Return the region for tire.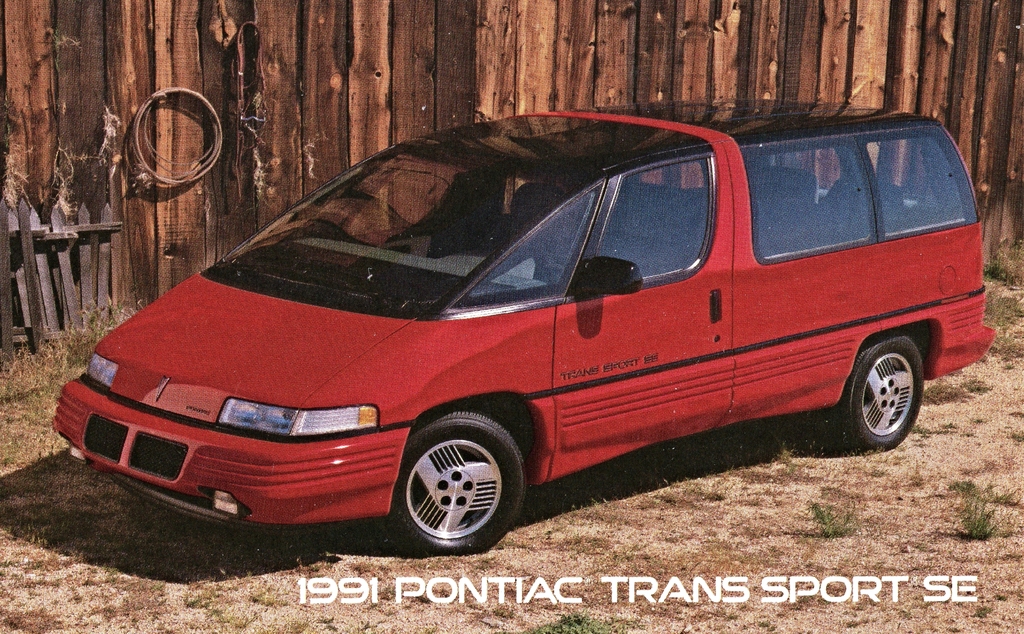
383/412/529/558.
